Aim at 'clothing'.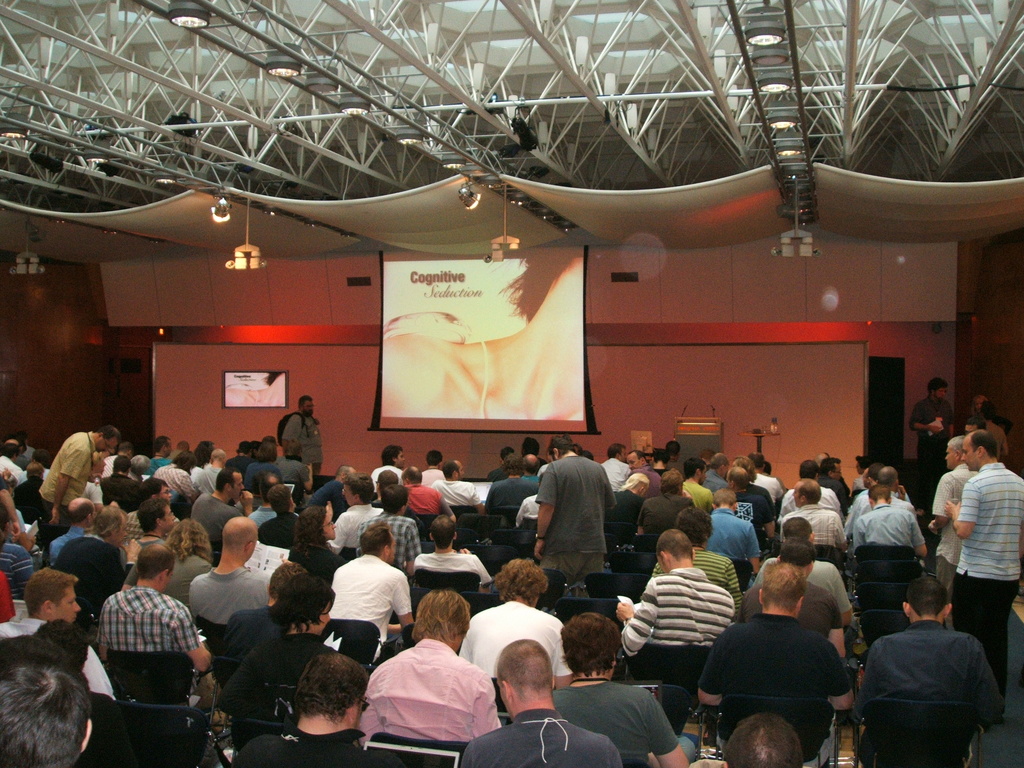
Aimed at l=188, t=488, r=242, b=553.
